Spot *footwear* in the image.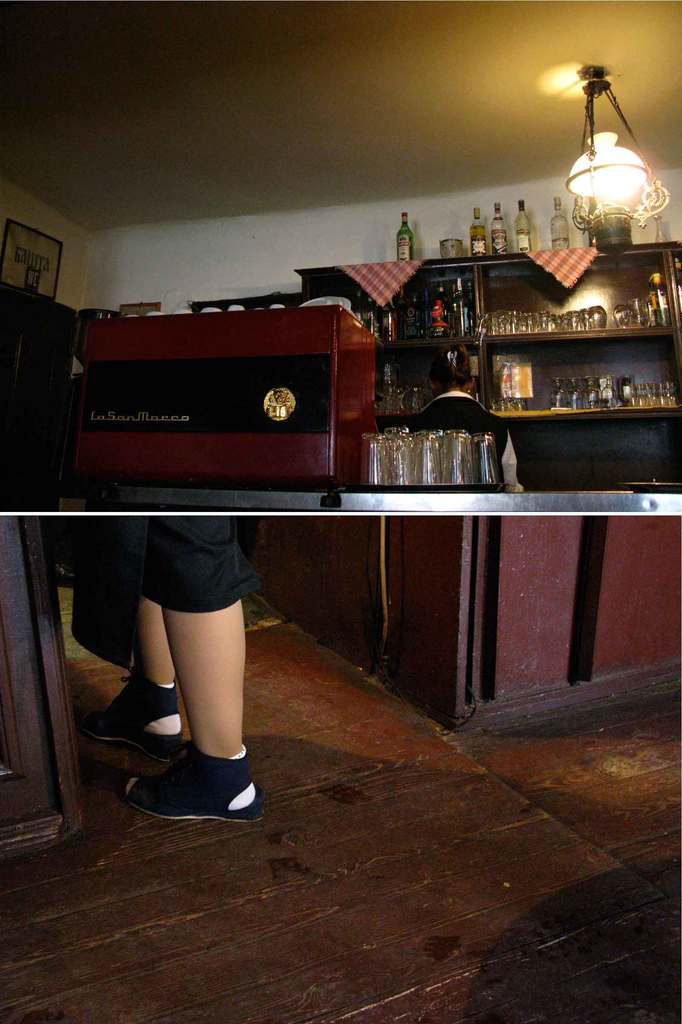
*footwear* found at 73, 673, 184, 741.
